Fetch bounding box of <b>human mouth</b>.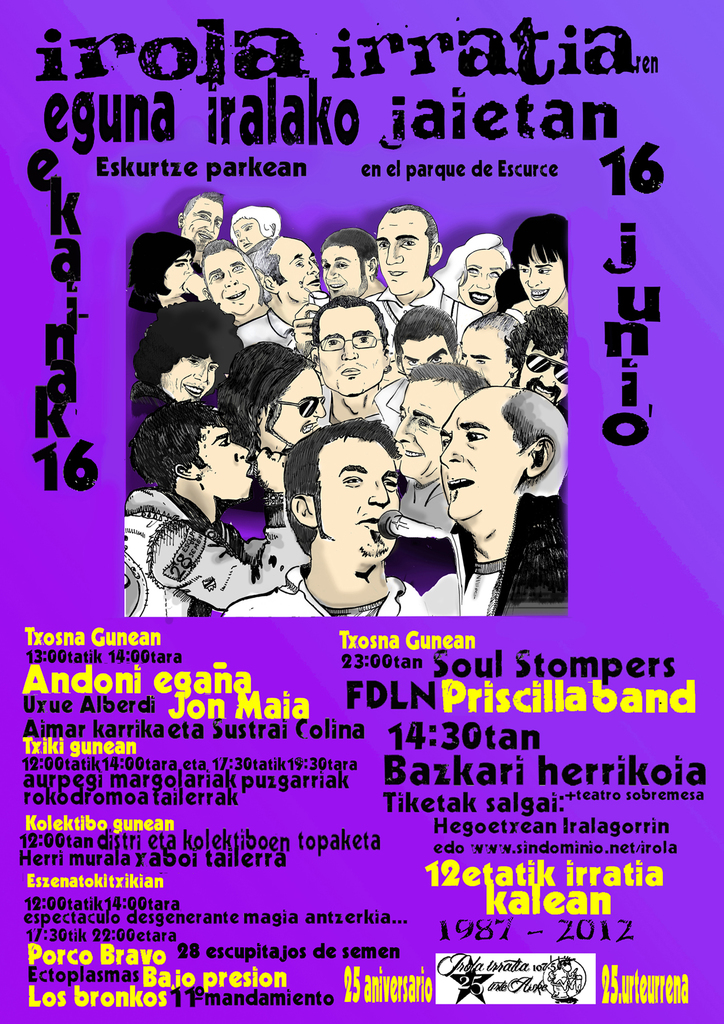
Bbox: <region>385, 266, 406, 280</region>.
